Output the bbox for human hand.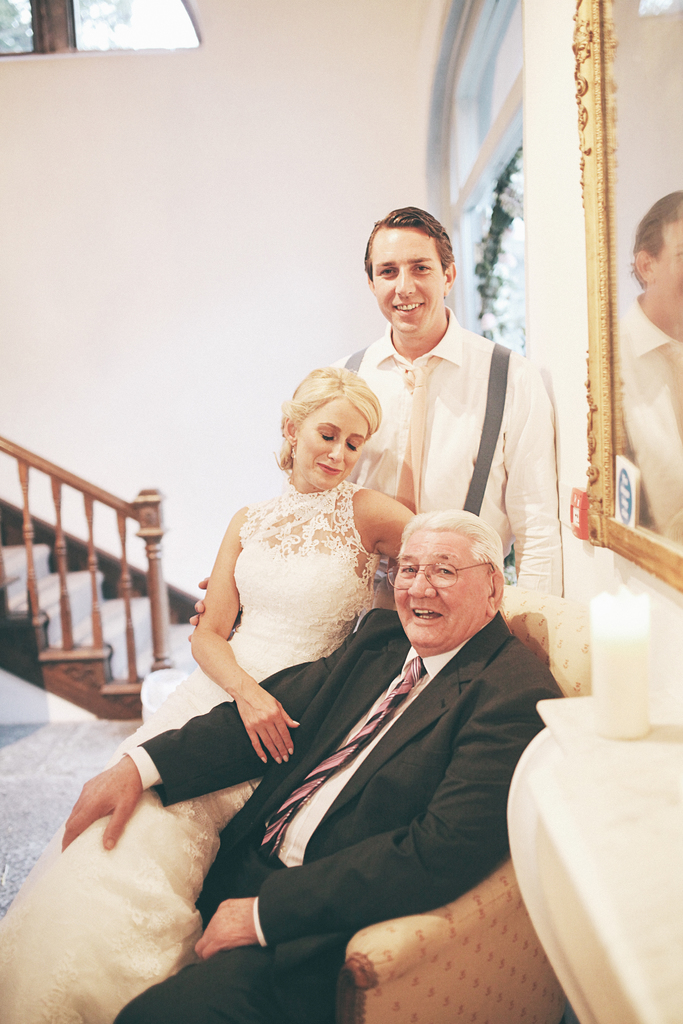
region(225, 667, 295, 762).
